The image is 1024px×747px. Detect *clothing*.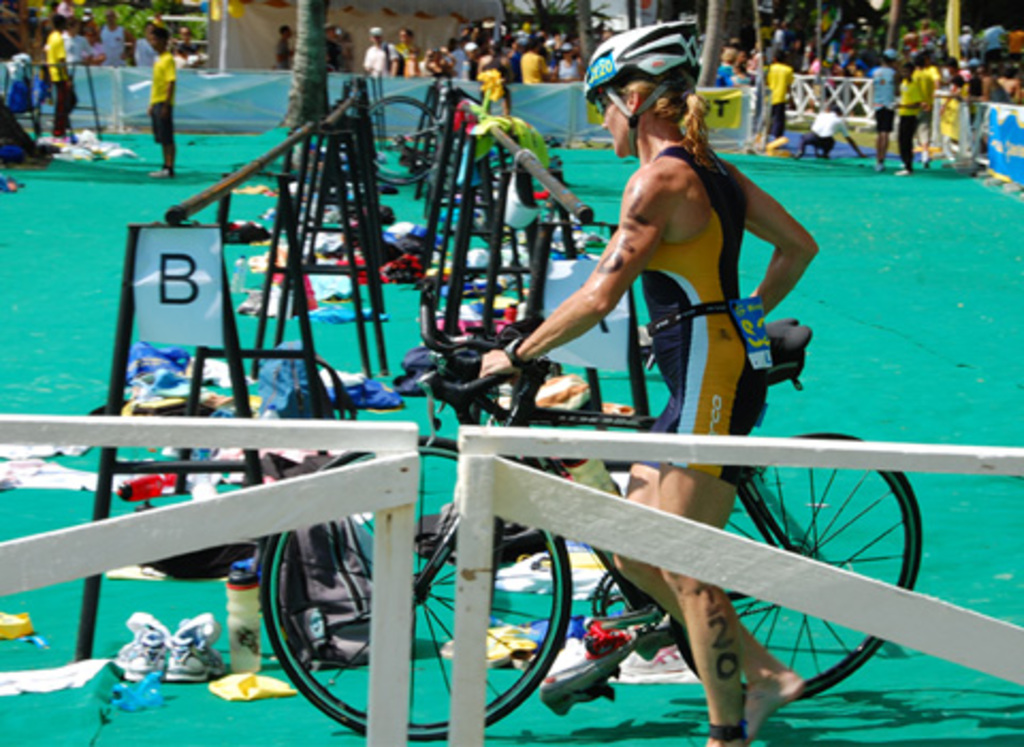
Detection: left=570, top=105, right=815, bottom=472.
